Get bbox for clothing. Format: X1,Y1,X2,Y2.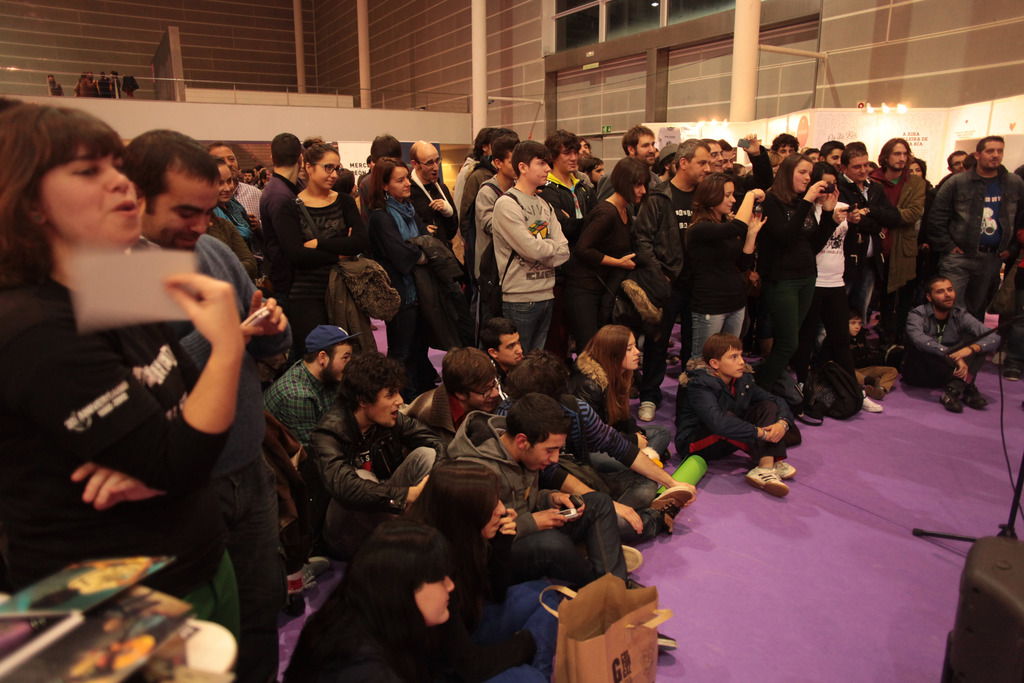
580,373,660,461.
